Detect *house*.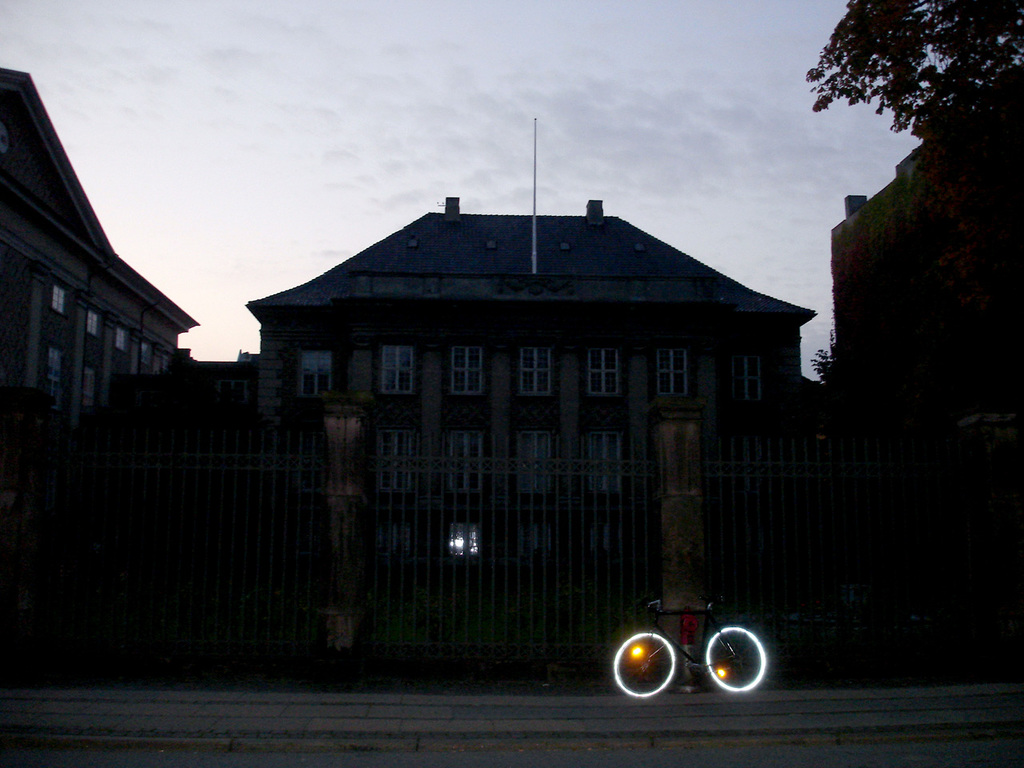
Detected at 835 62 1023 682.
